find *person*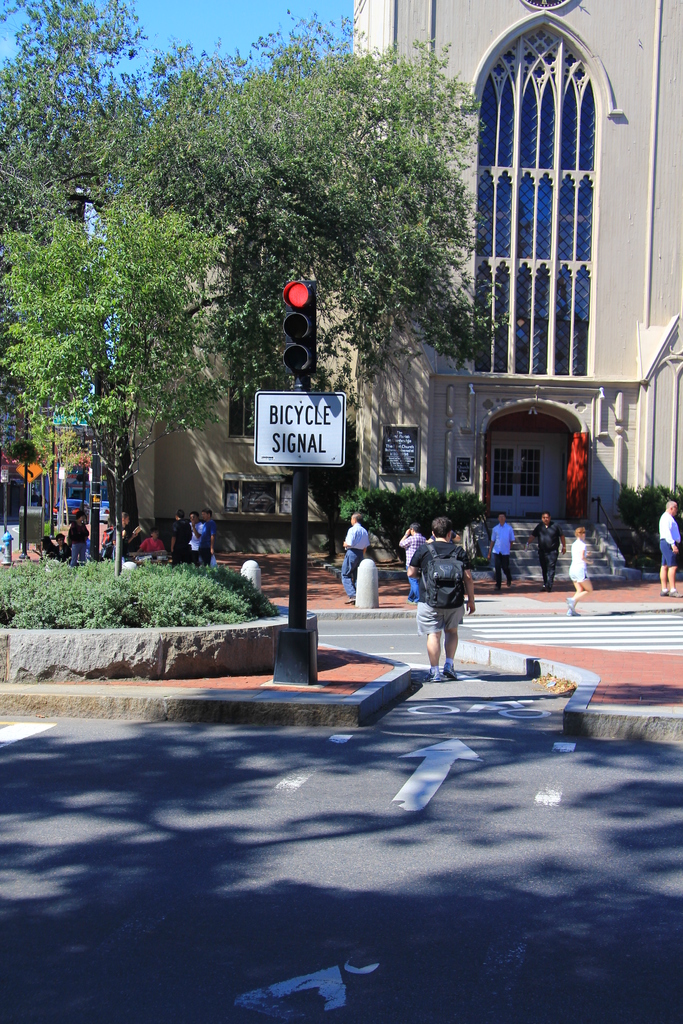
x1=652 y1=500 x2=682 y2=596
